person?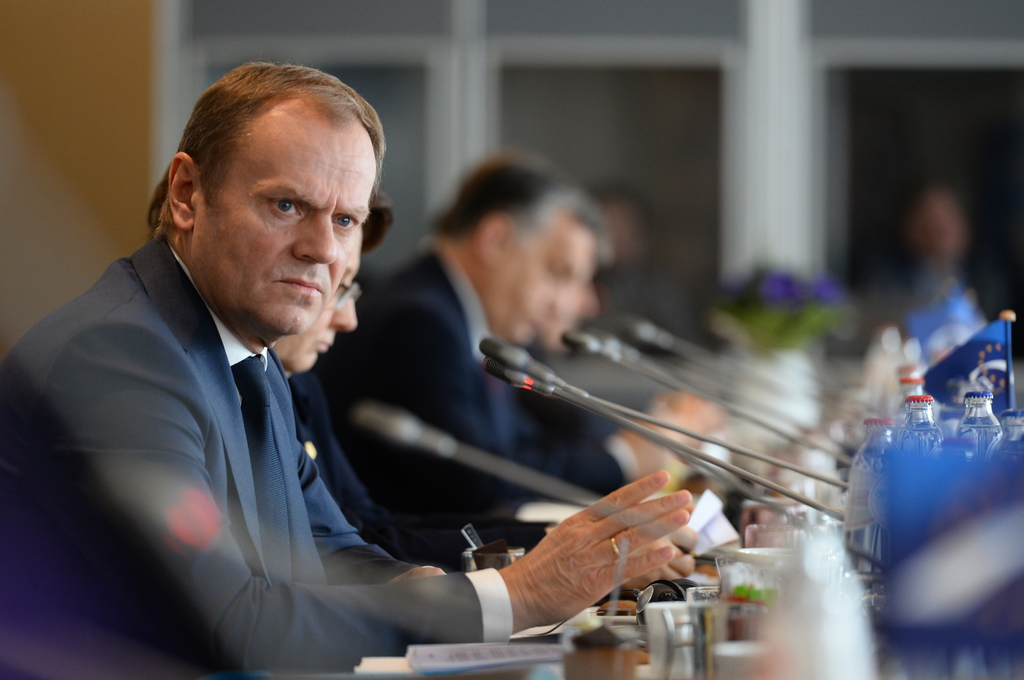
<bbox>141, 187, 486, 576</bbox>
